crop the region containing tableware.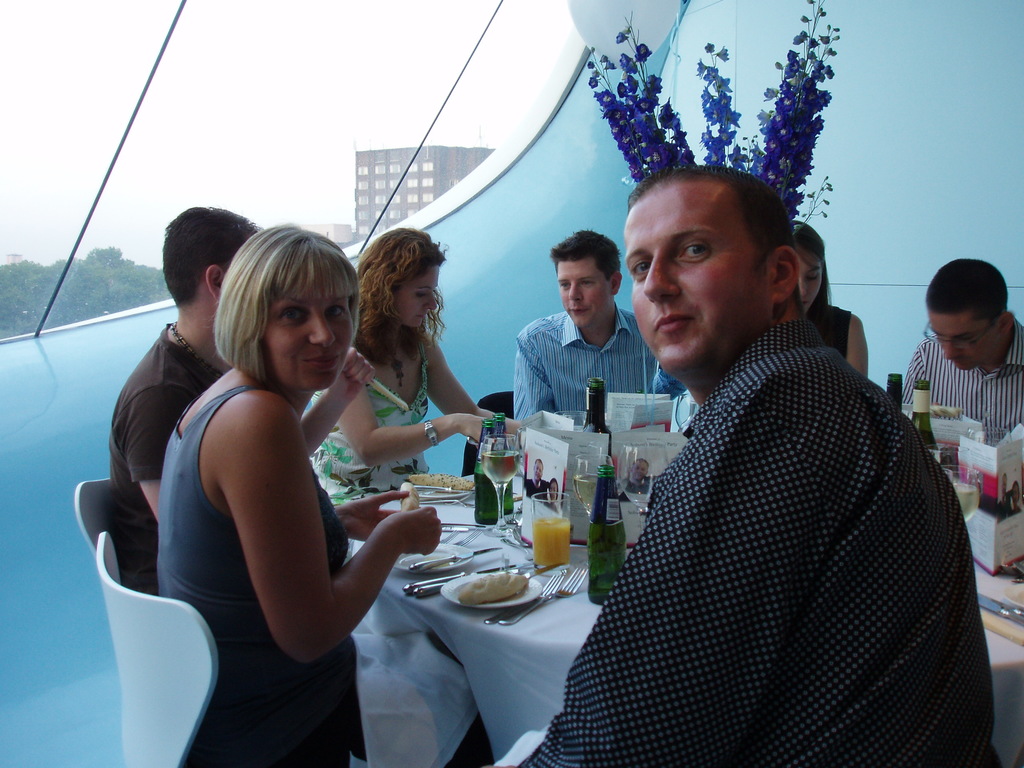
Crop region: box=[984, 593, 1023, 622].
